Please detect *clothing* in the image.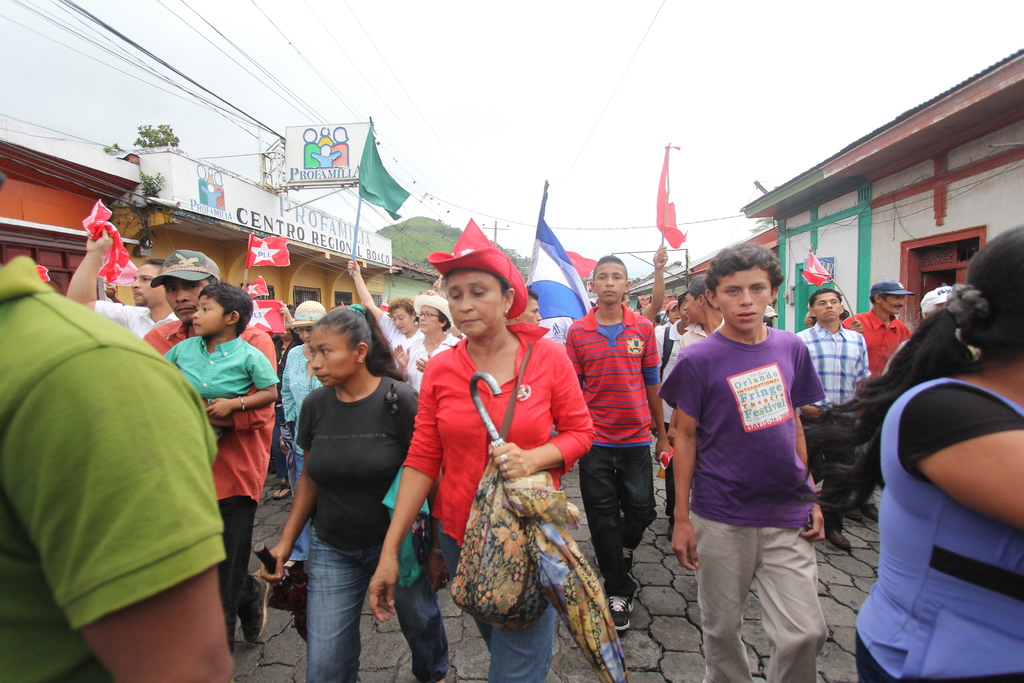
pyautogui.locateOnScreen(277, 341, 333, 496).
